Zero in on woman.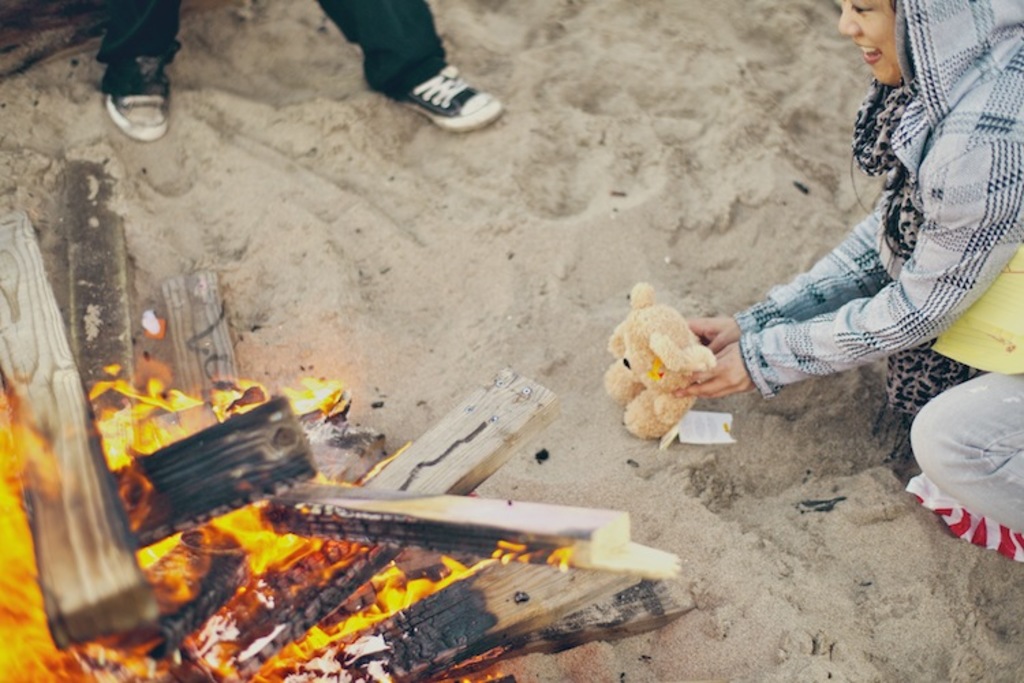
Zeroed in: 670 0 1023 538.
